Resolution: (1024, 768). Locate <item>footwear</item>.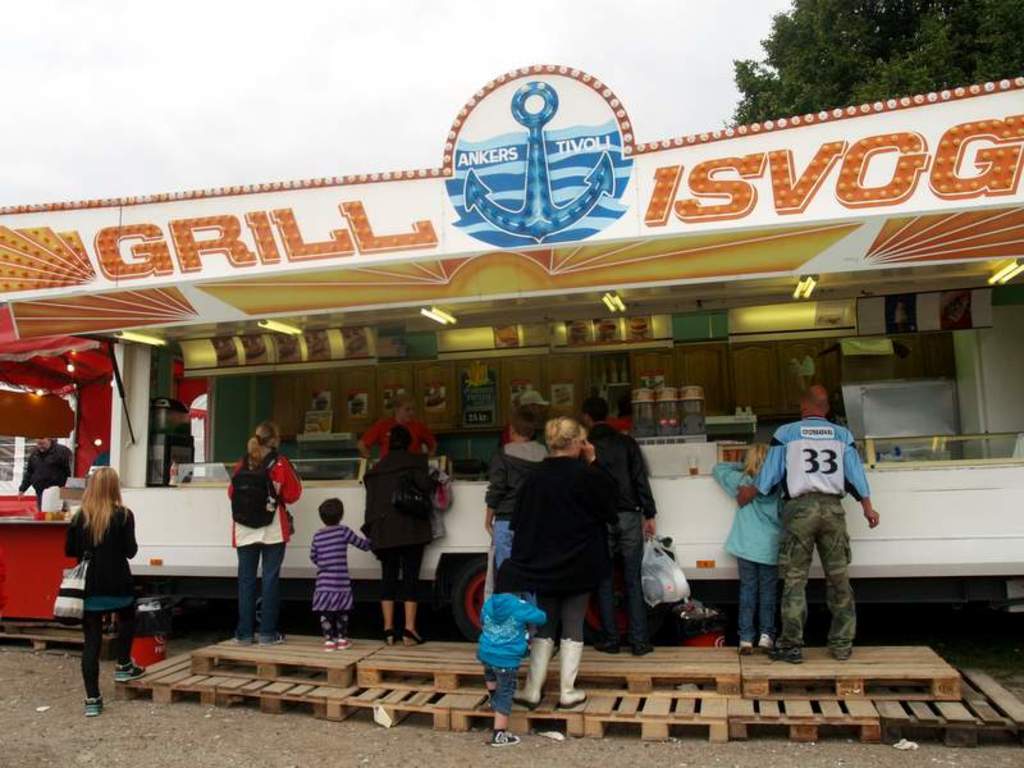
left=511, top=634, right=559, bottom=708.
